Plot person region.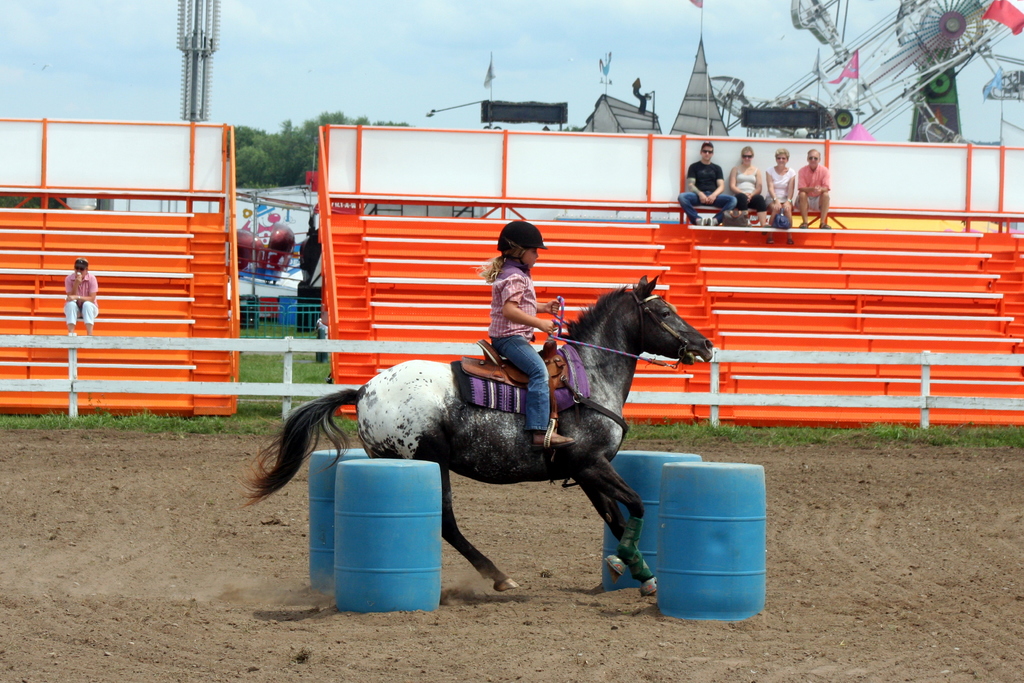
Plotted at bbox=(791, 147, 834, 231).
